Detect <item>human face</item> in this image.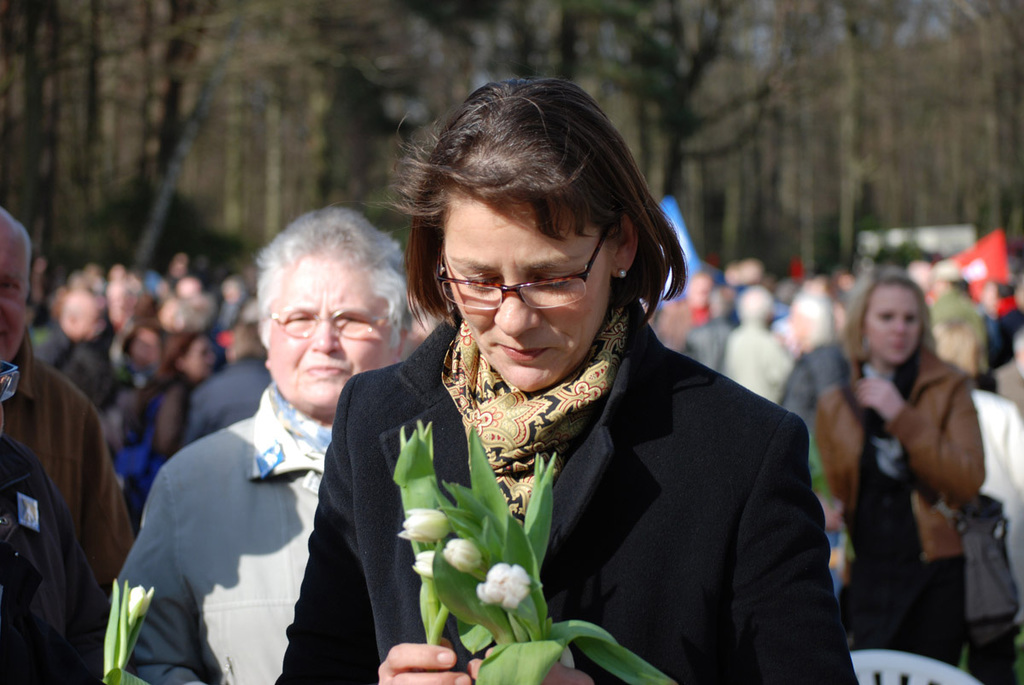
Detection: 0:205:31:370.
